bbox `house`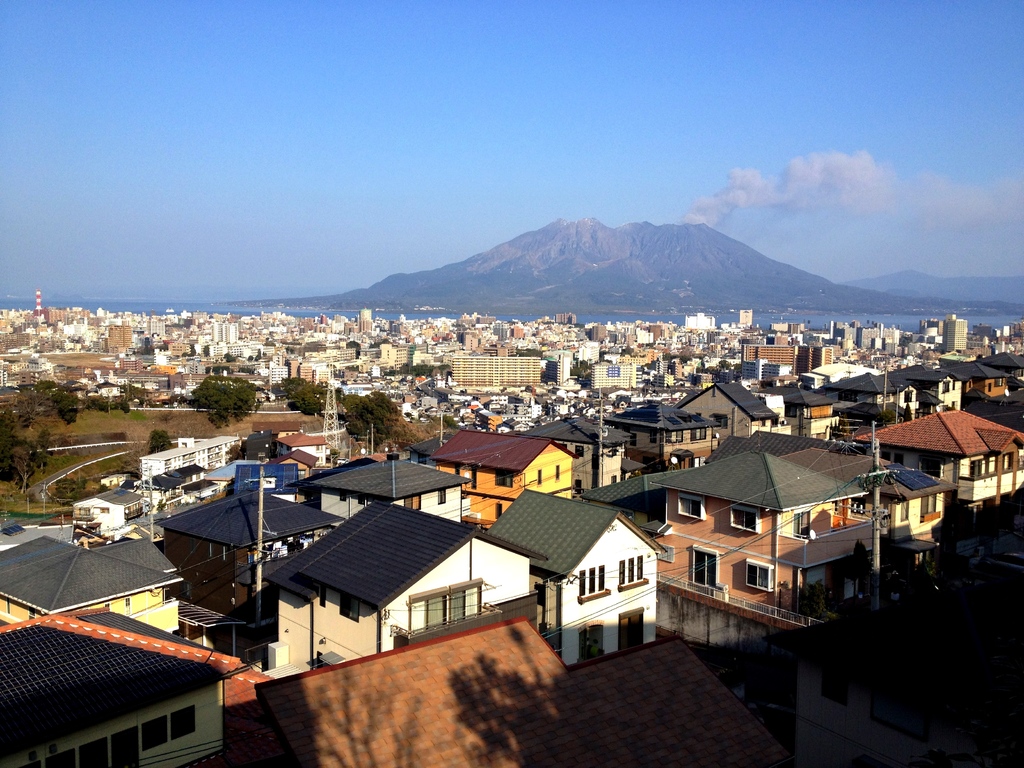
x1=523, y1=410, x2=655, y2=495
